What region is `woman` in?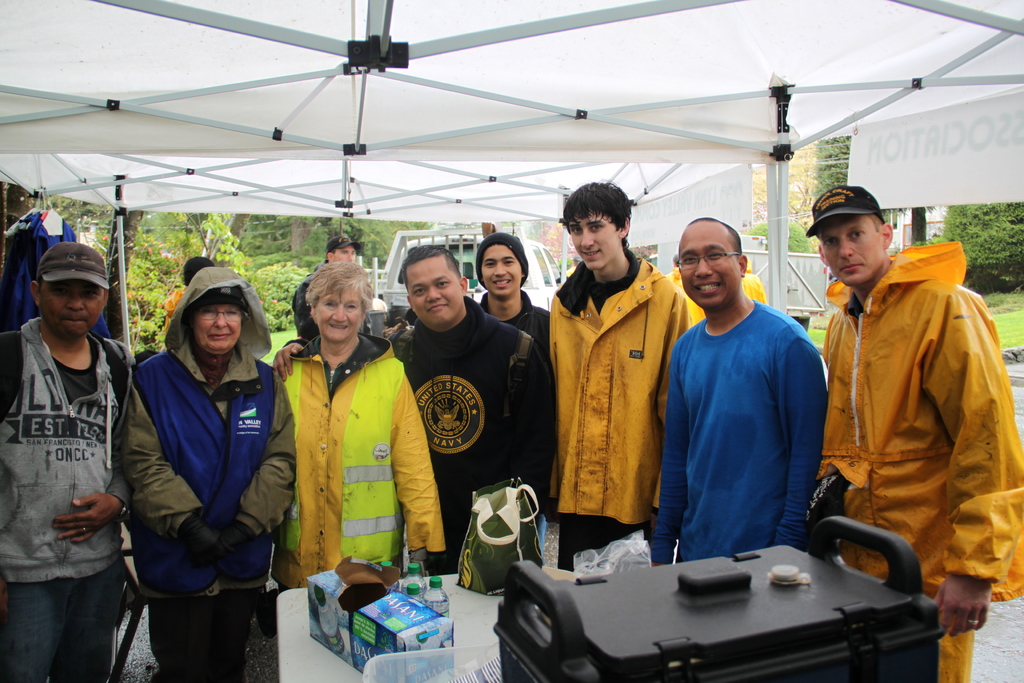
[122,267,310,682].
